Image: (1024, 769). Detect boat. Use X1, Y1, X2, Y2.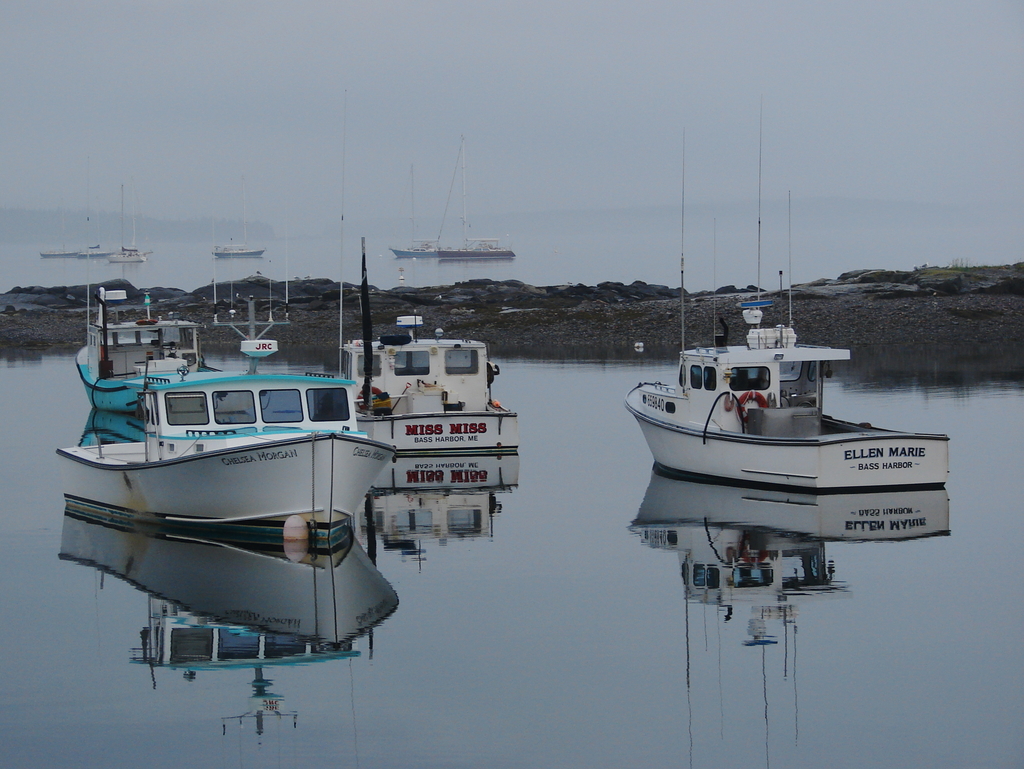
617, 90, 954, 497.
